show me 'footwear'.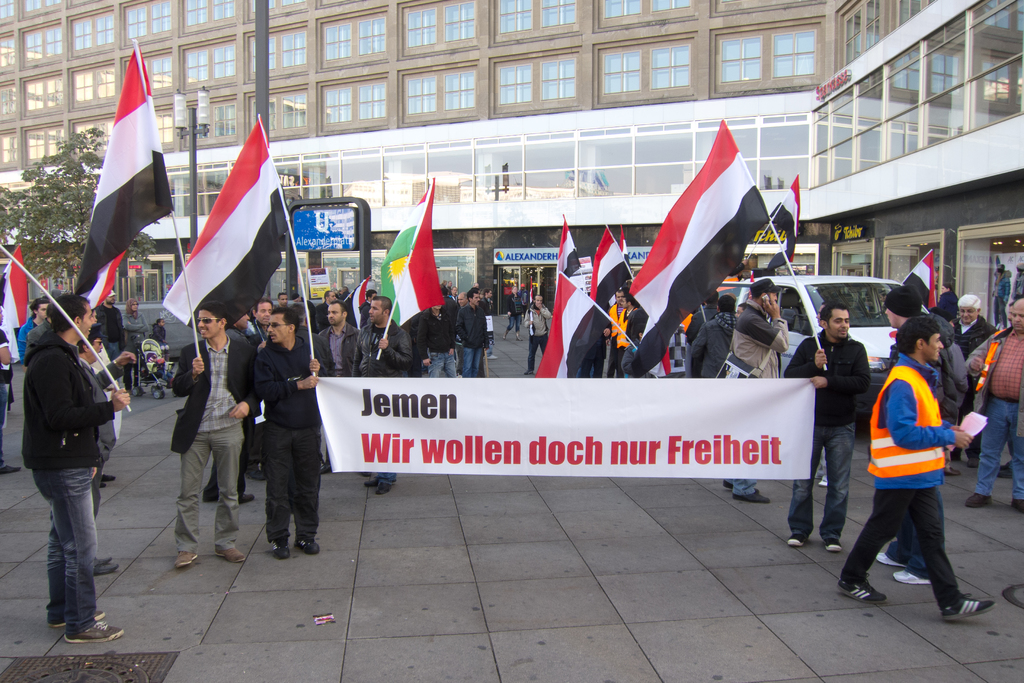
'footwear' is here: 376:473:392:493.
